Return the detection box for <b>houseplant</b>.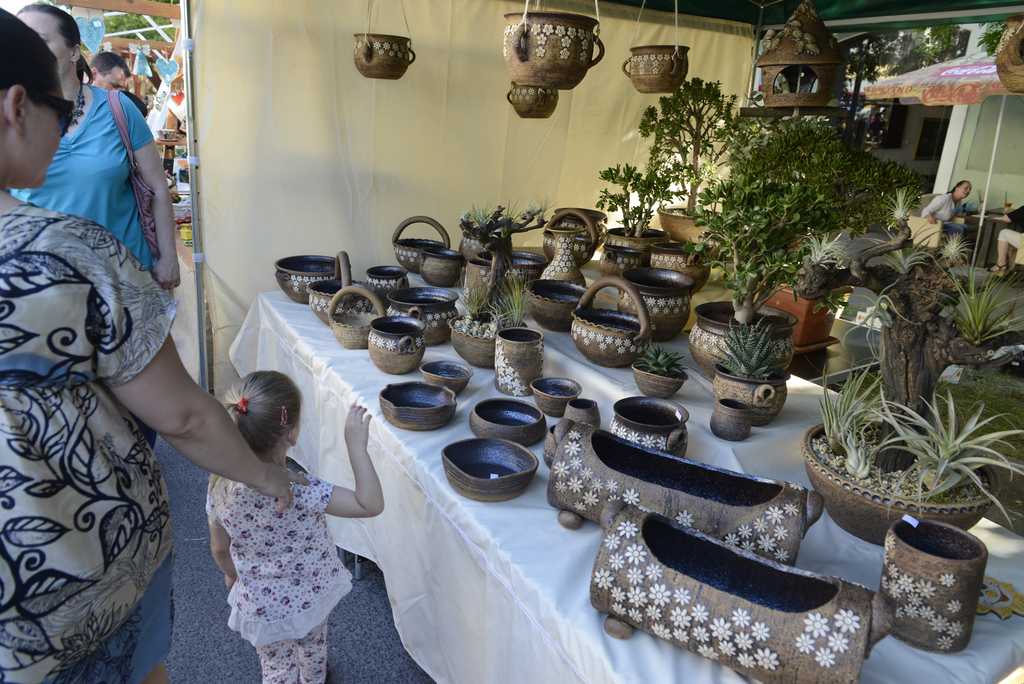
{"left": 453, "top": 198, "right": 547, "bottom": 265}.
